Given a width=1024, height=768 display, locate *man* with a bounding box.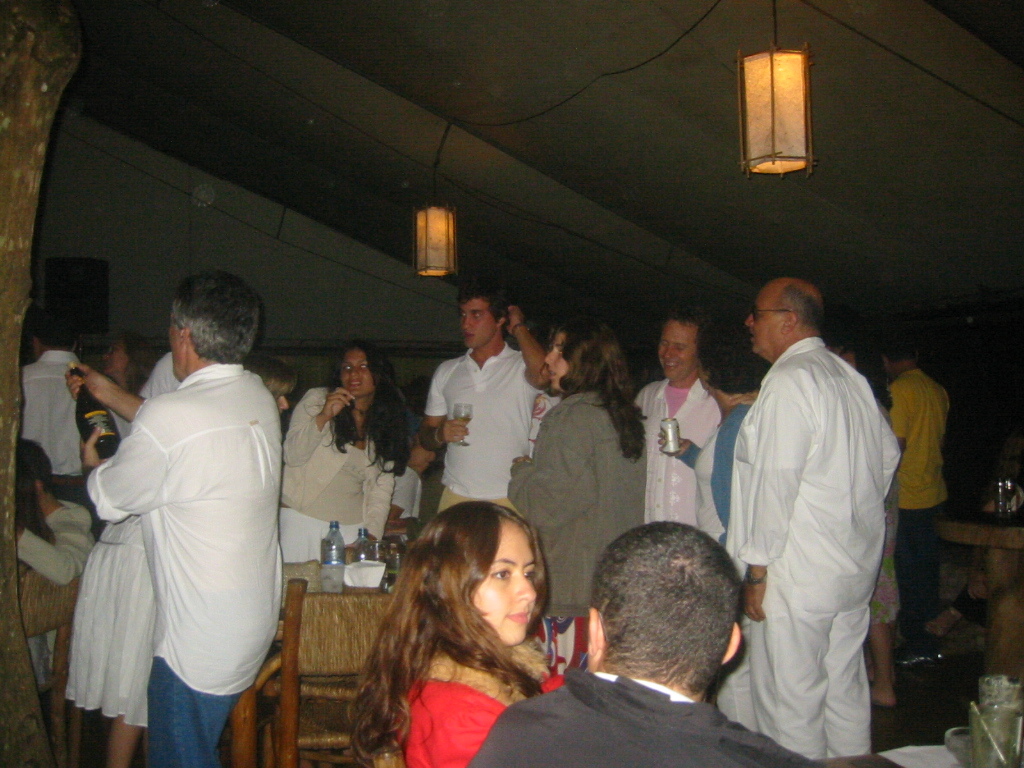
Located: {"left": 879, "top": 335, "right": 950, "bottom": 625}.
